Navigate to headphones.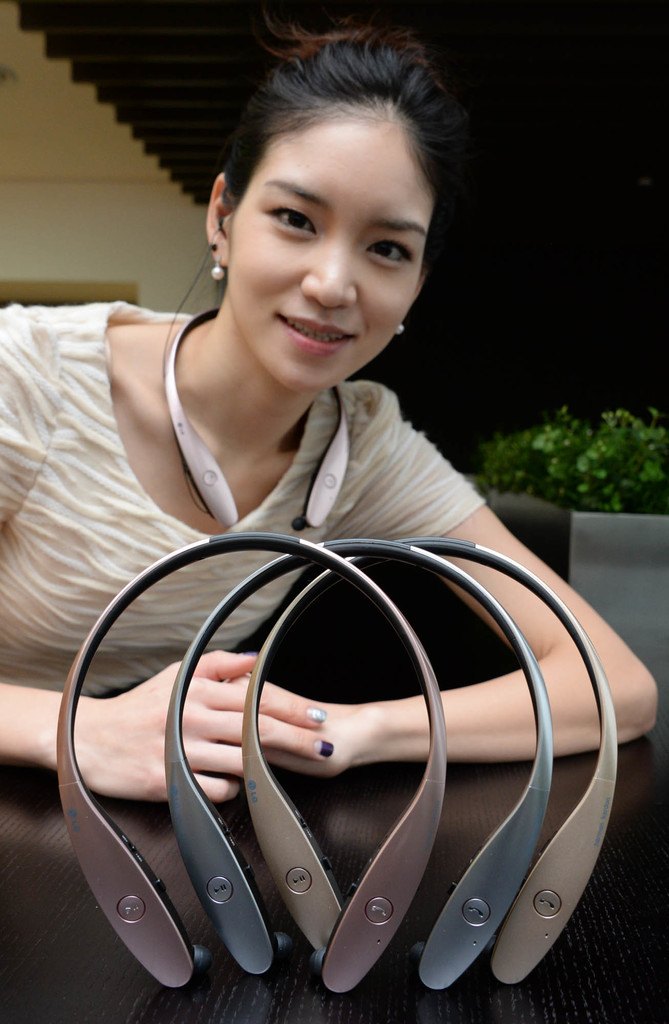
Navigation target: crop(163, 536, 552, 991).
